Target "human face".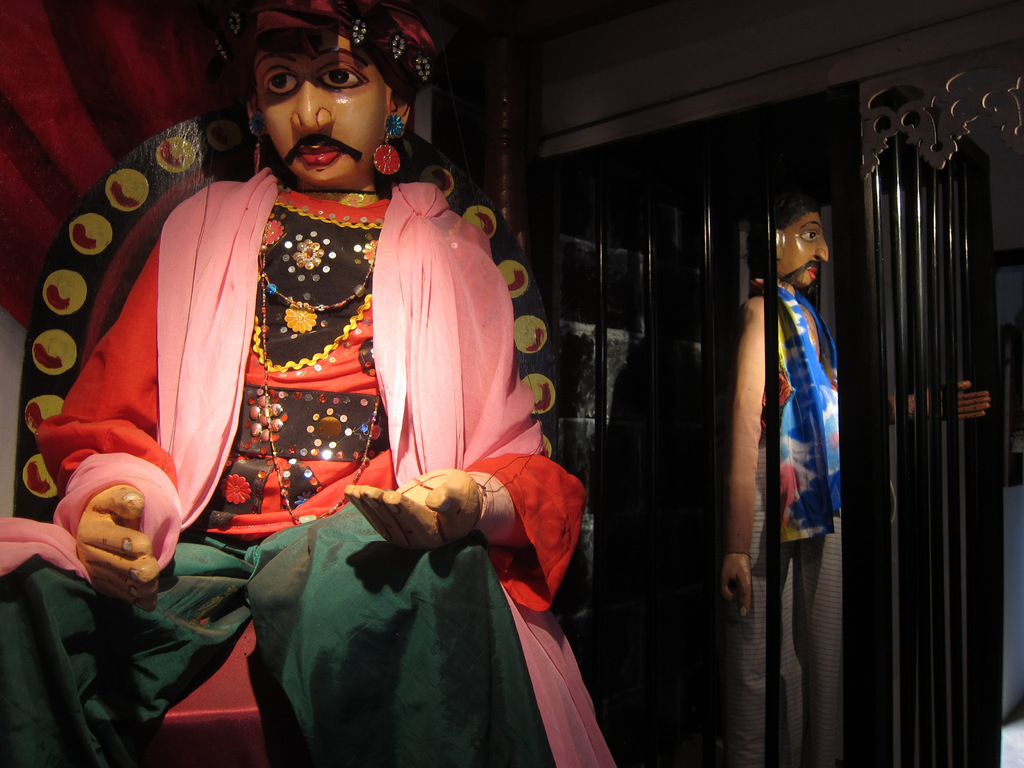
Target region: select_region(257, 36, 388, 180).
